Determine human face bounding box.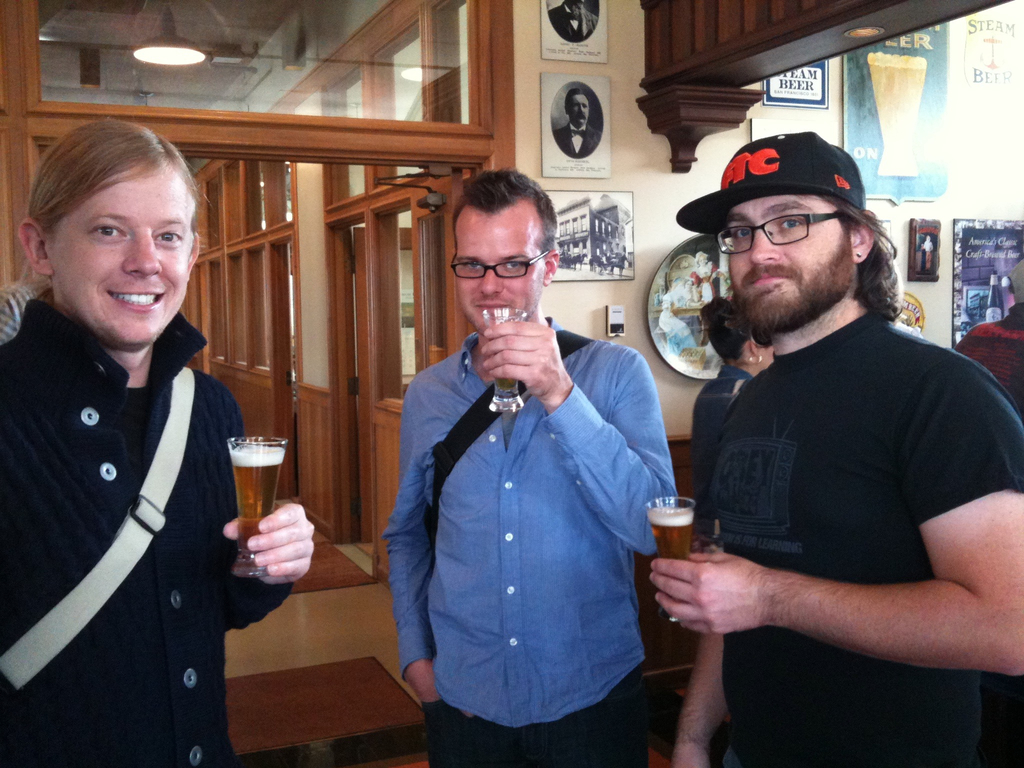
Determined: bbox(52, 172, 197, 347).
